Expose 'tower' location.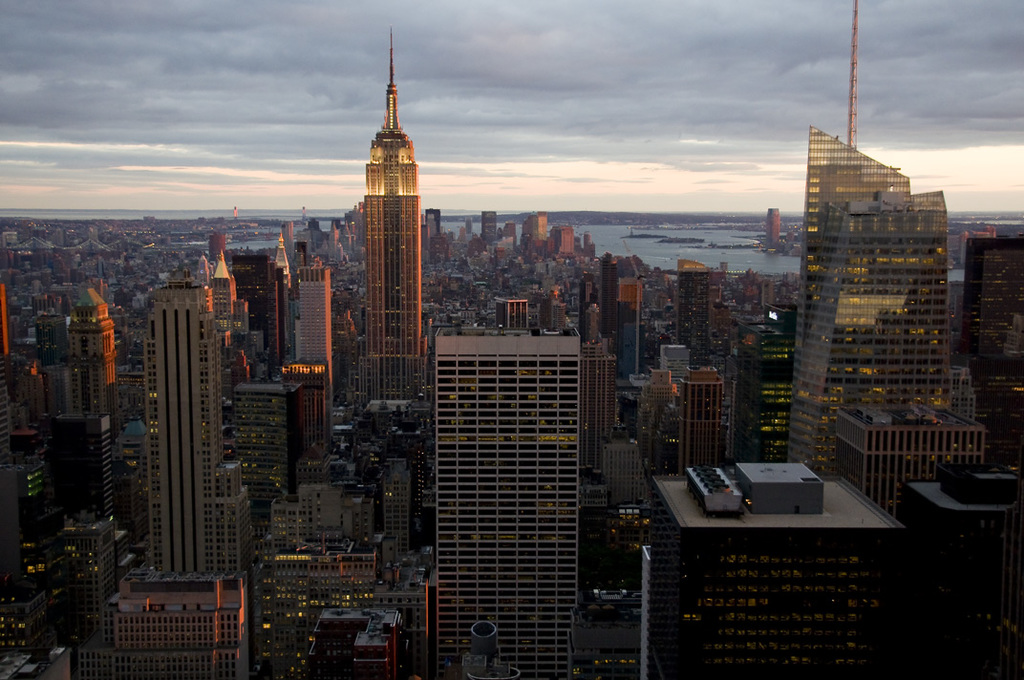
Exposed at <box>231,384,287,514</box>.
